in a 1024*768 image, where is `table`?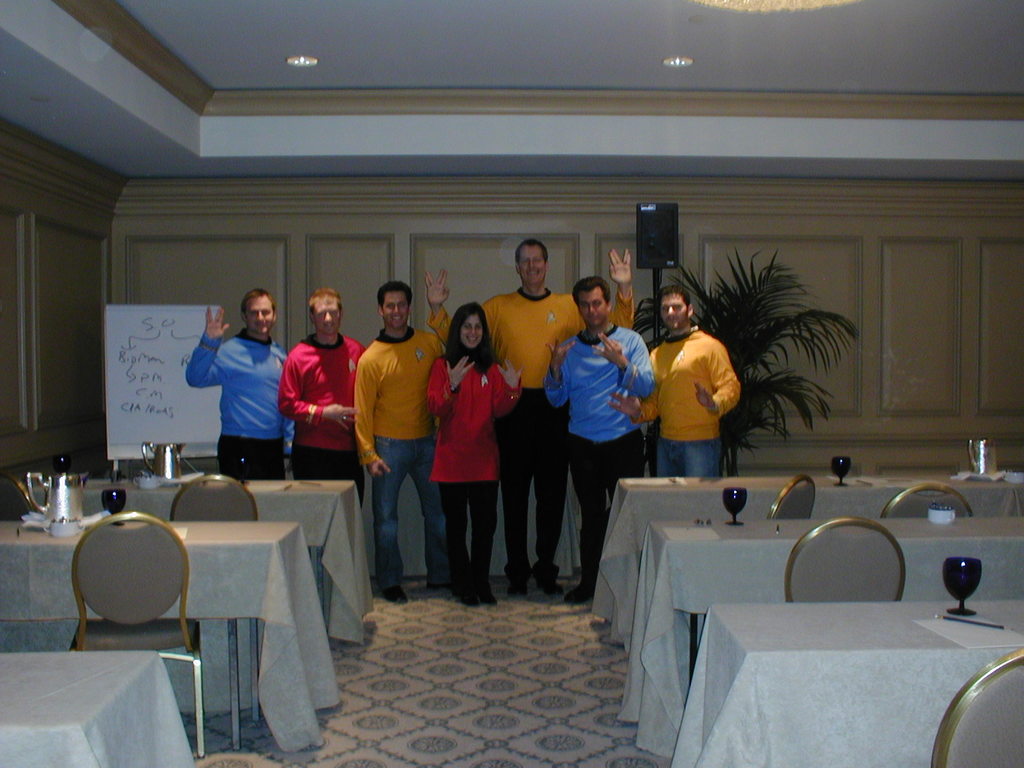
box=[589, 482, 1023, 625].
